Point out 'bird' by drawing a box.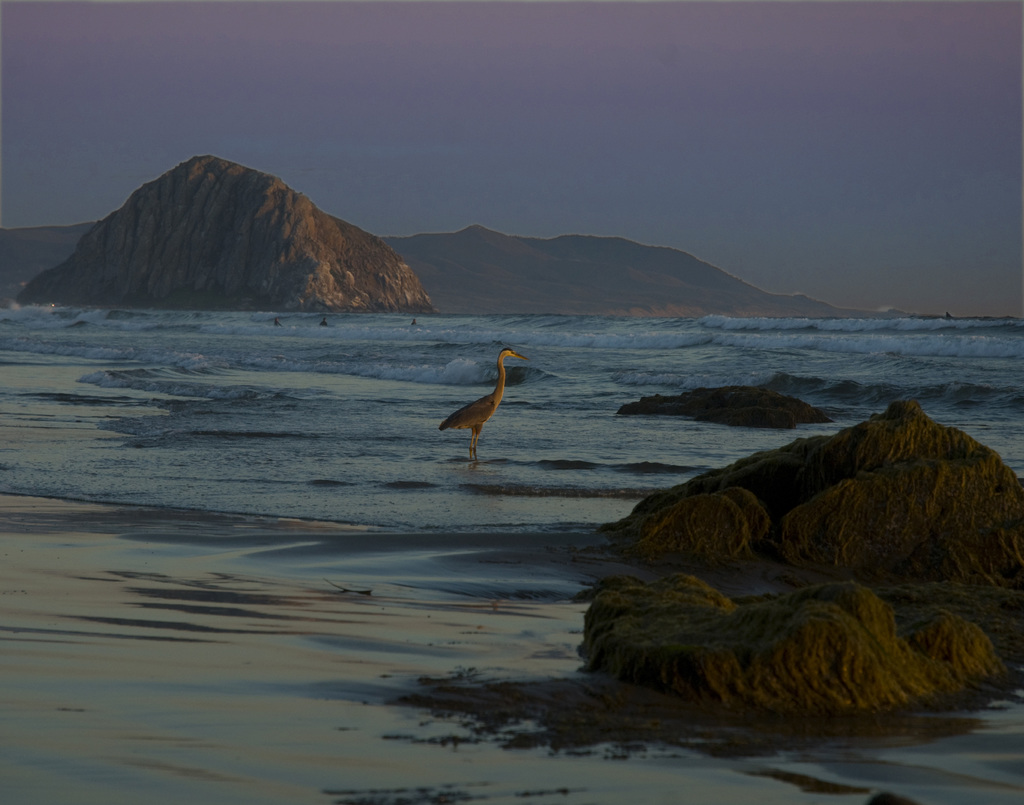
Rect(435, 353, 523, 461).
